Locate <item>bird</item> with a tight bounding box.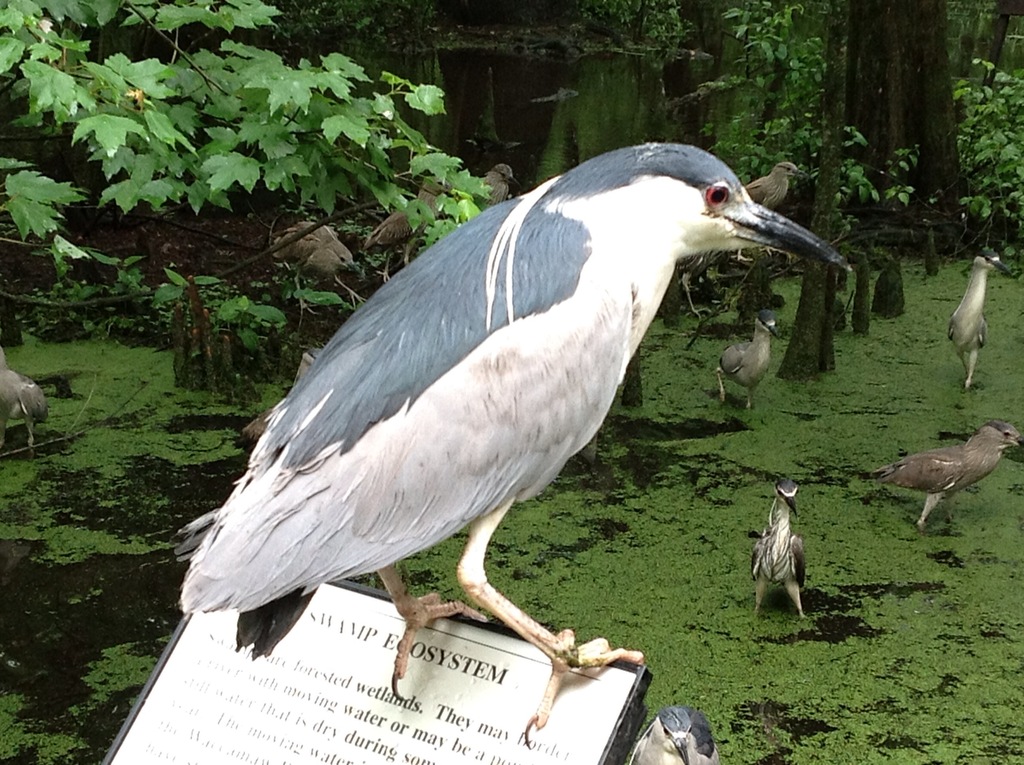
l=623, t=703, r=726, b=764.
